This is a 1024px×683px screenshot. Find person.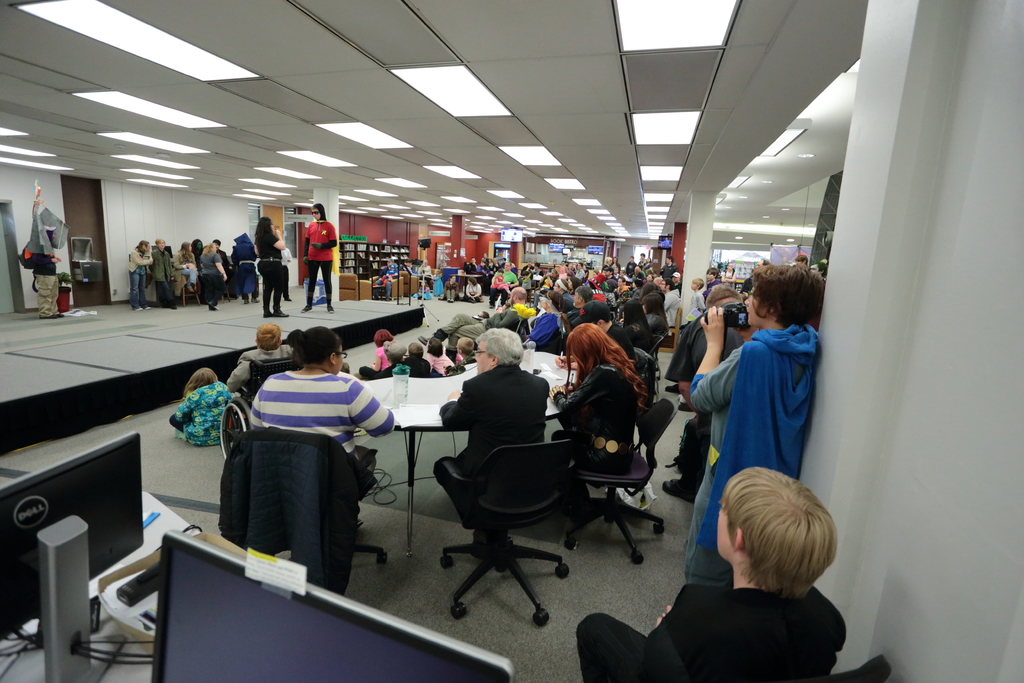
Bounding box: (250, 211, 287, 302).
